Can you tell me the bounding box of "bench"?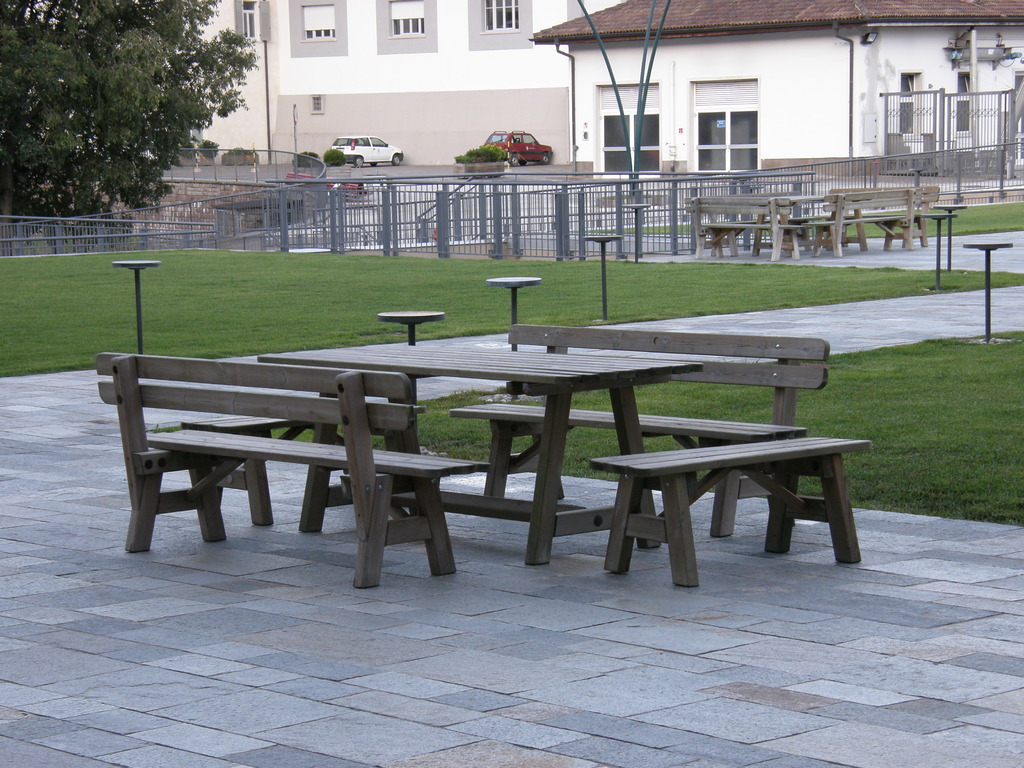
x1=490, y1=318, x2=838, y2=497.
